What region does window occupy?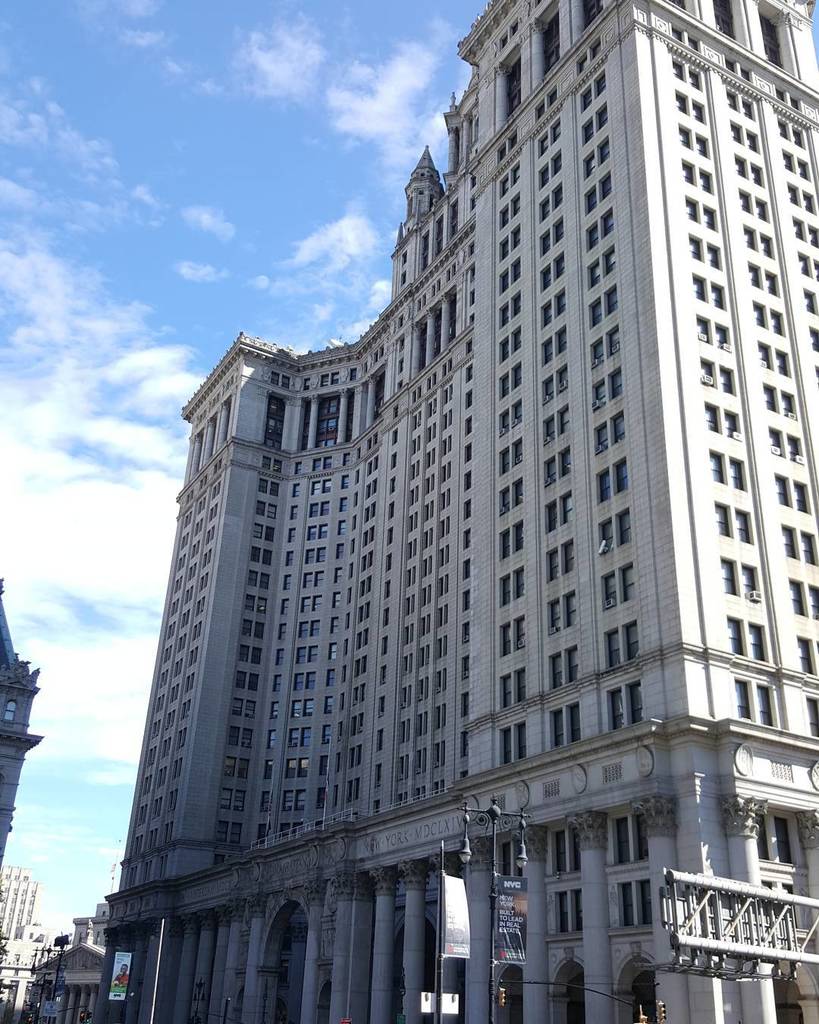
546,698,581,778.
